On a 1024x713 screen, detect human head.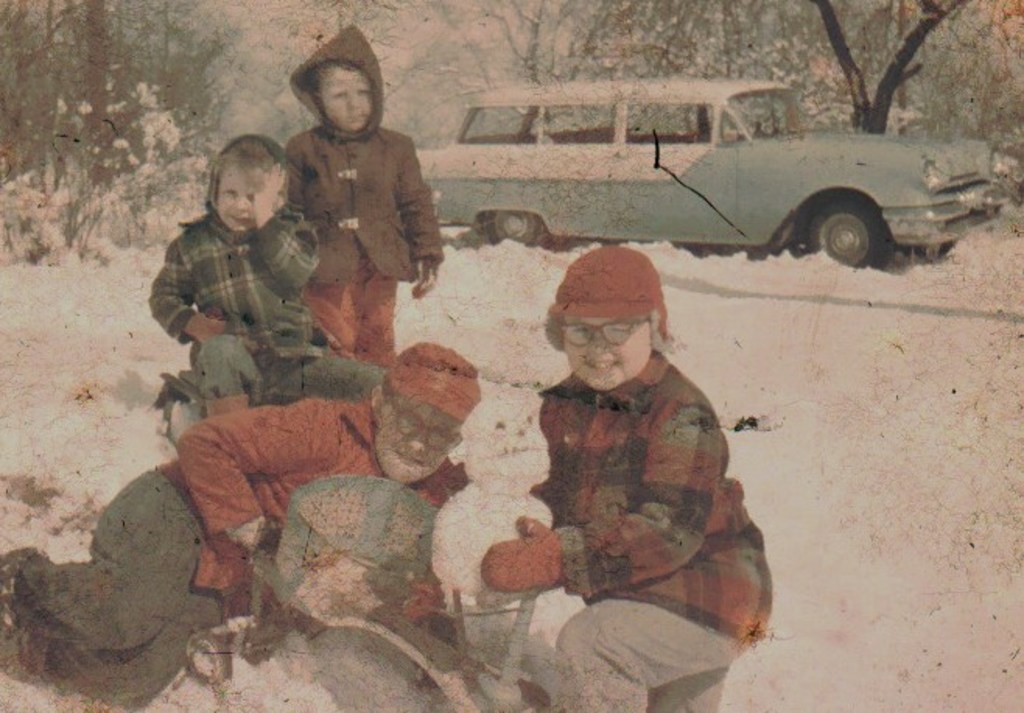
{"x1": 209, "y1": 134, "x2": 288, "y2": 232}.
